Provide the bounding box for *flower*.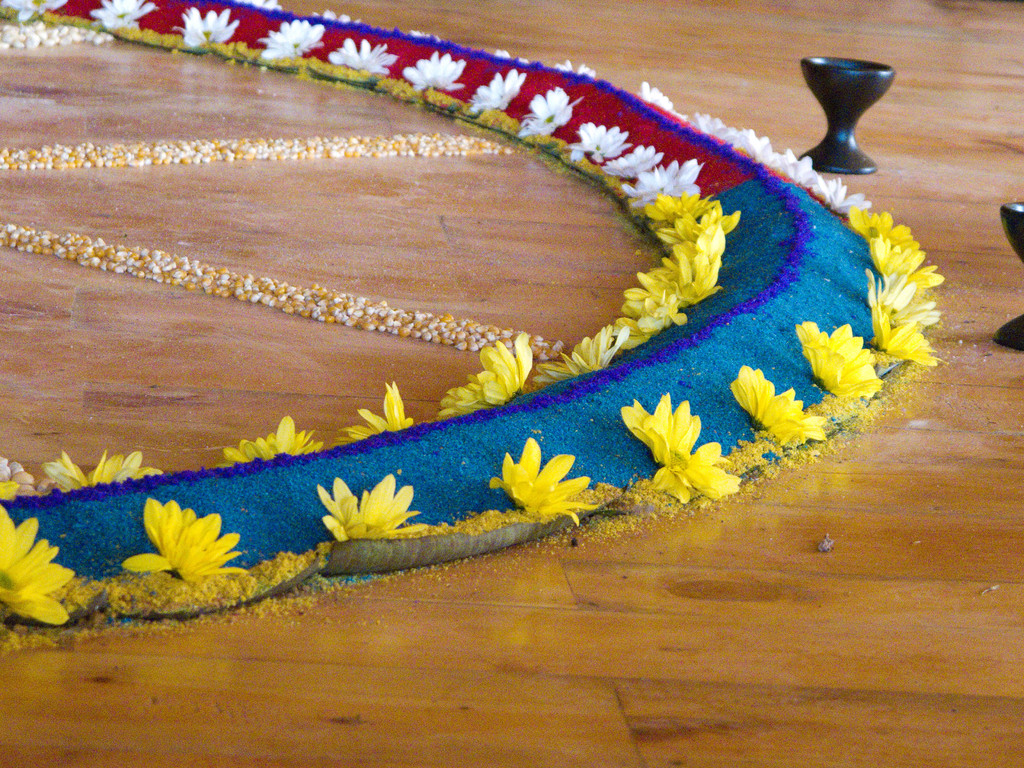
(left=41, top=451, right=156, bottom=480).
